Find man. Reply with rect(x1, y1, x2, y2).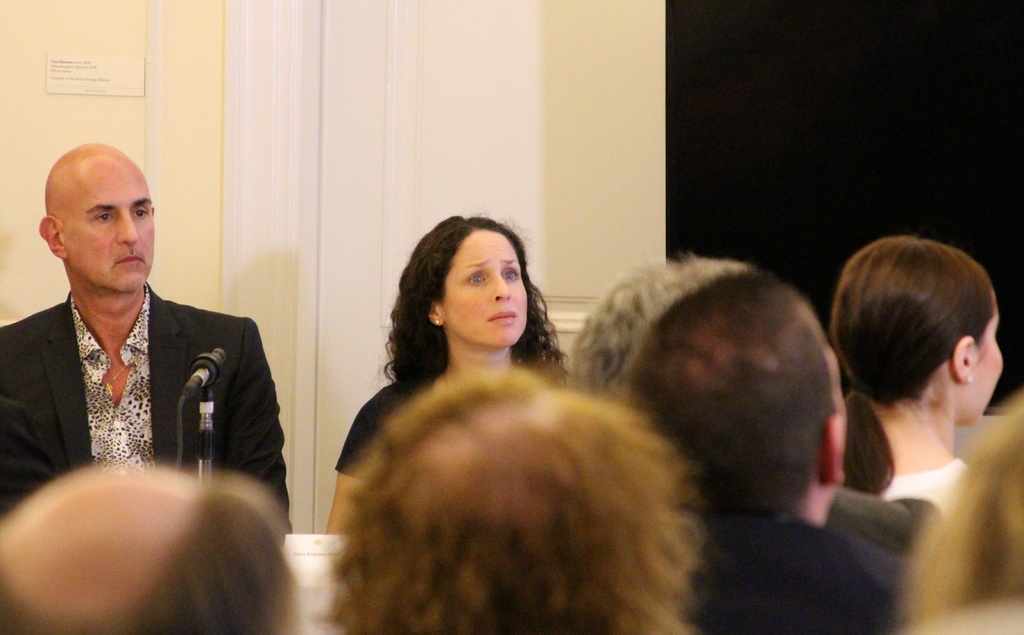
rect(326, 362, 702, 634).
